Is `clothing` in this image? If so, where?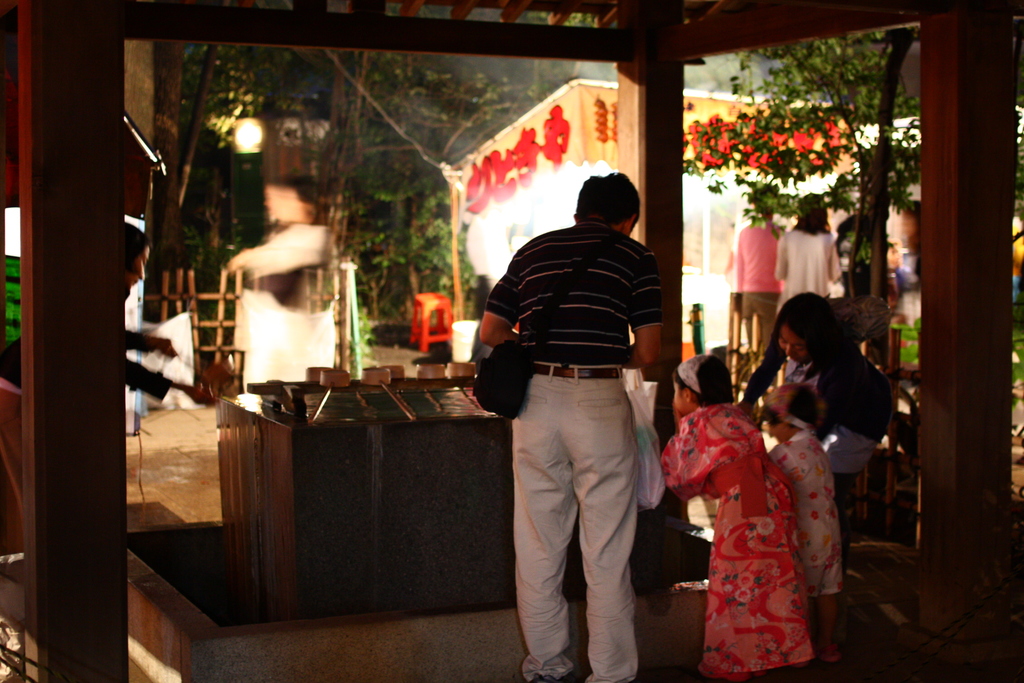
Yes, at [748, 328, 892, 528].
